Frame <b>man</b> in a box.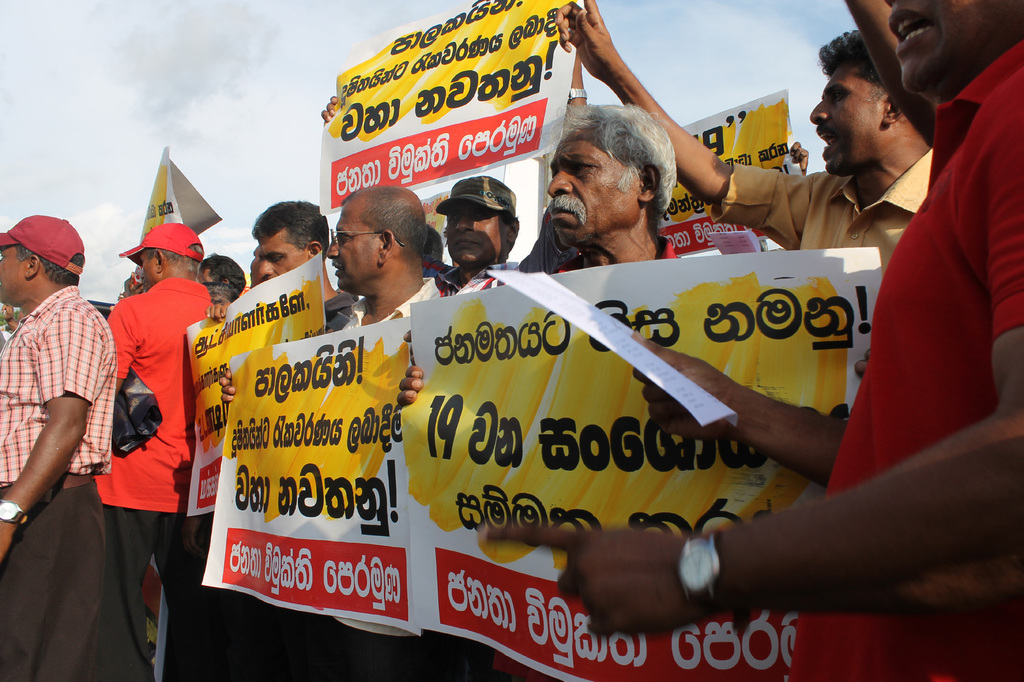
l=400, t=105, r=705, b=681.
